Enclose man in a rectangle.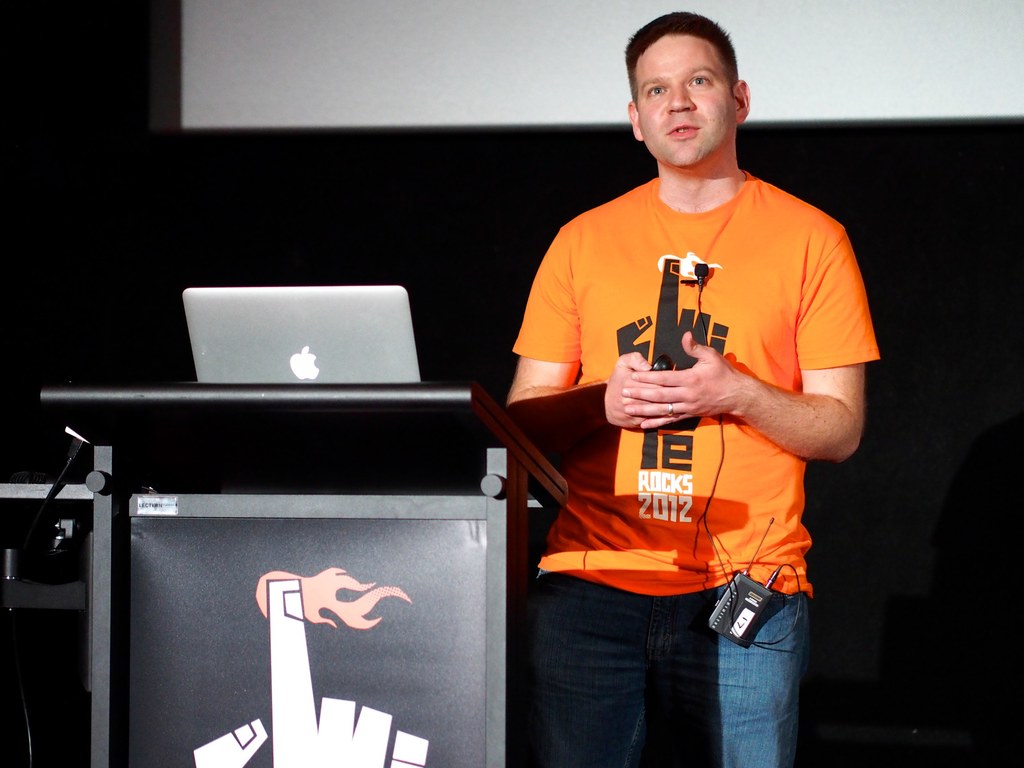
(left=512, top=8, right=871, bottom=767).
